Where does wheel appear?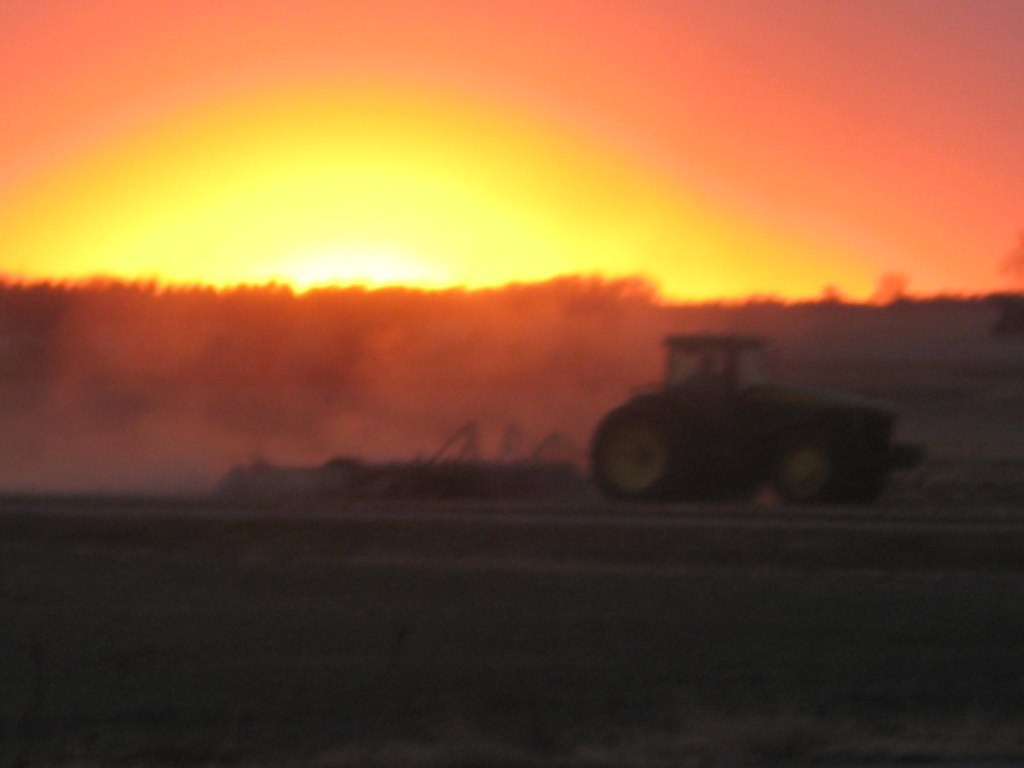
Appears at box(846, 466, 886, 503).
